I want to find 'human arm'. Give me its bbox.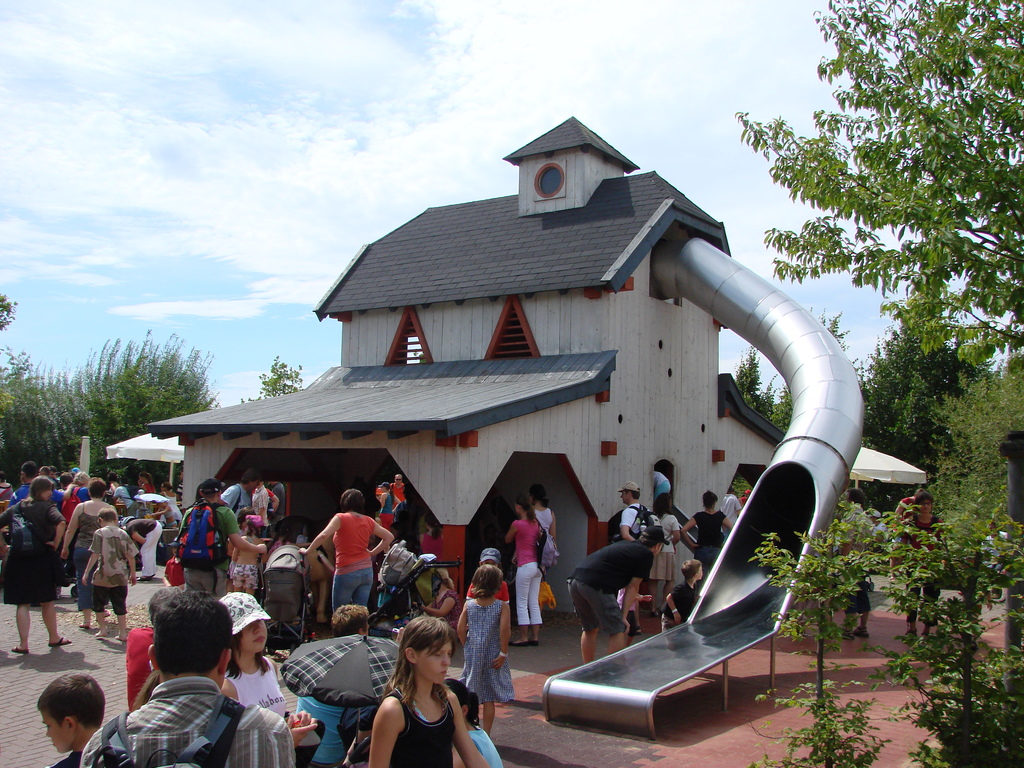
243/522/266/536.
